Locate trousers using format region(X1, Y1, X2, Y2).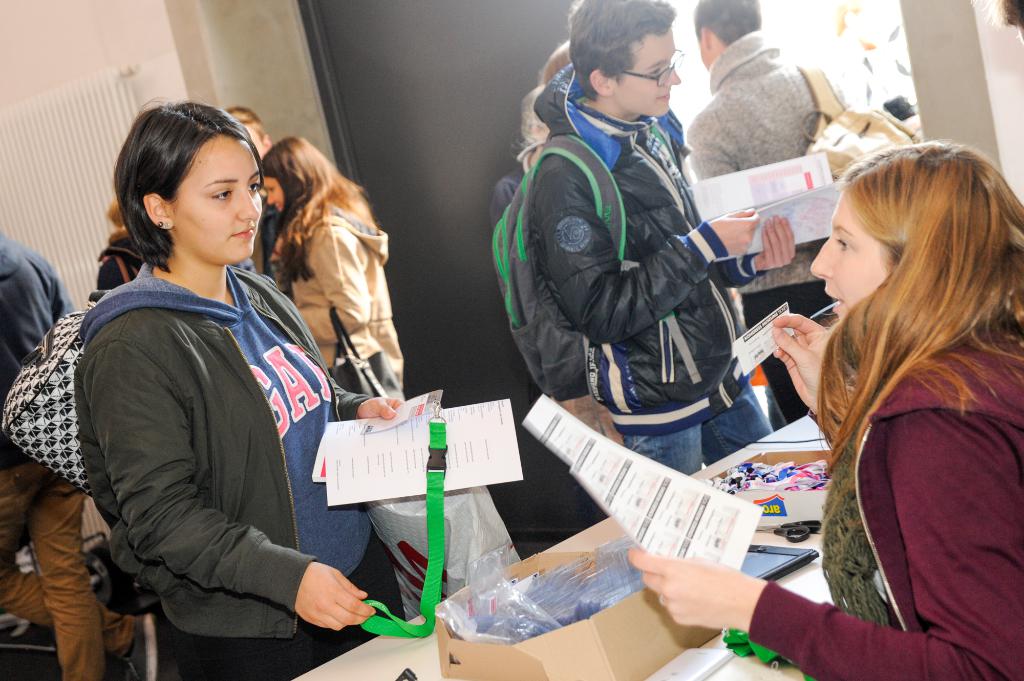
region(0, 456, 138, 679).
